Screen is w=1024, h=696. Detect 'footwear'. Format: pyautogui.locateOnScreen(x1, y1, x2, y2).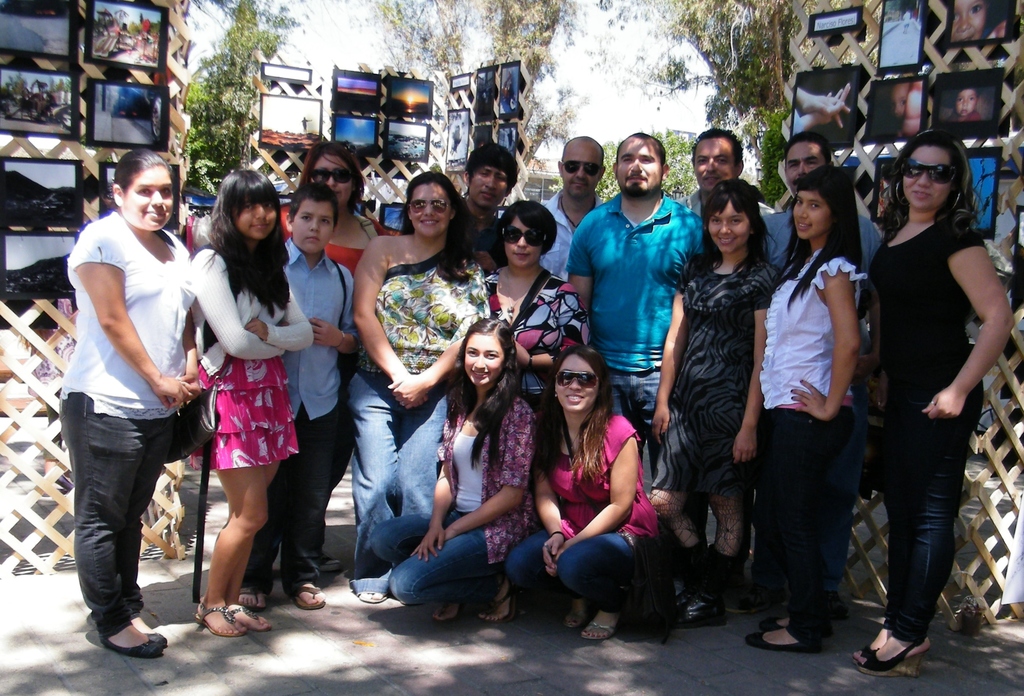
pyautogui.locateOnScreen(853, 638, 932, 680).
